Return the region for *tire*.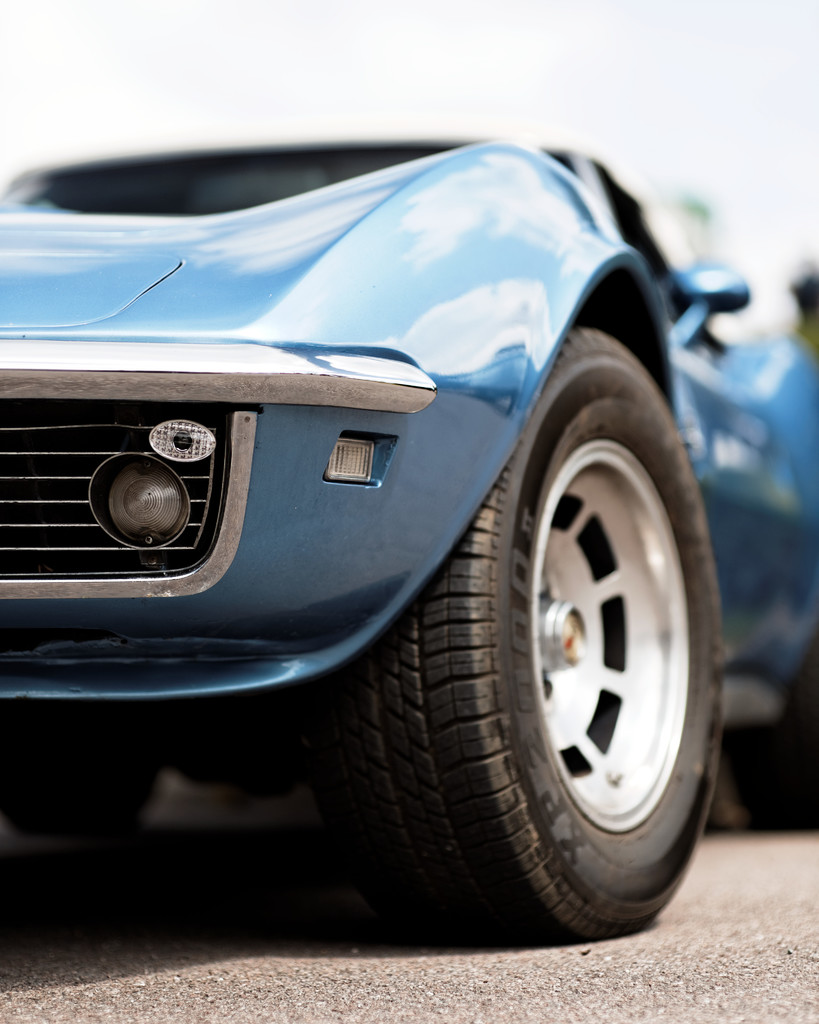
crop(322, 325, 731, 958).
